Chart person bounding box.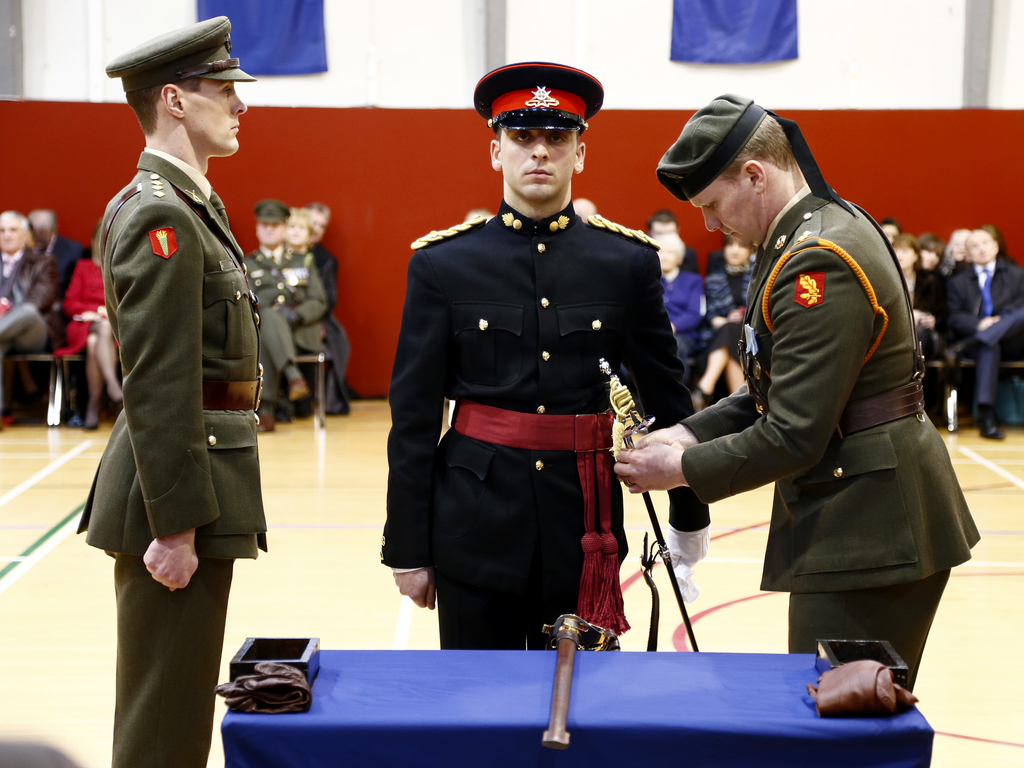
Charted: <bbox>376, 62, 706, 653</bbox>.
